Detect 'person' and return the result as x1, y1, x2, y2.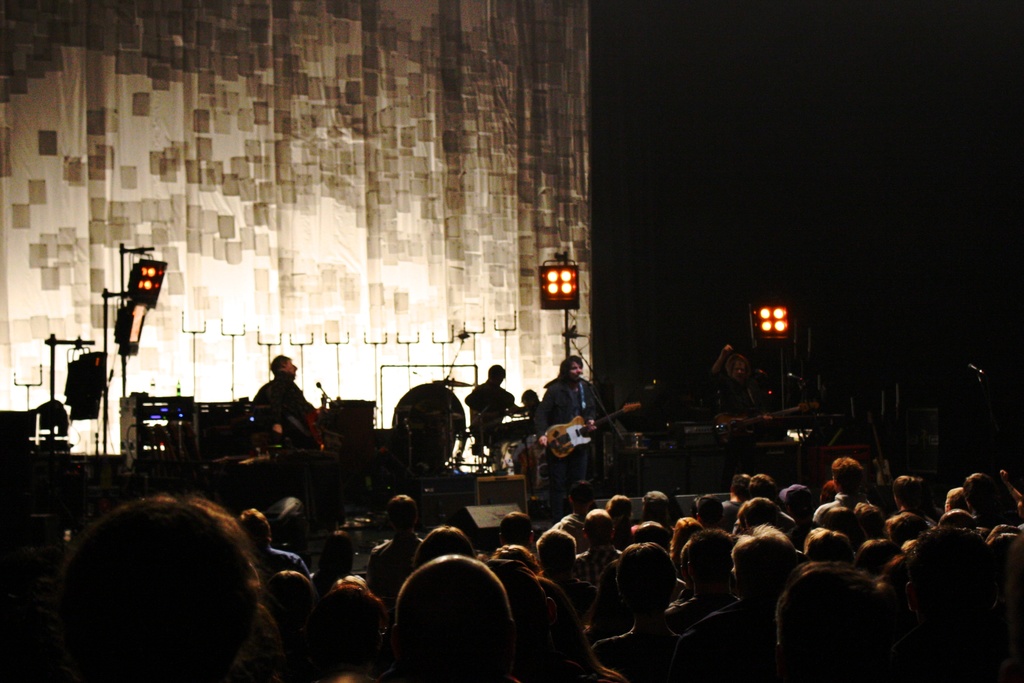
362, 486, 418, 600.
